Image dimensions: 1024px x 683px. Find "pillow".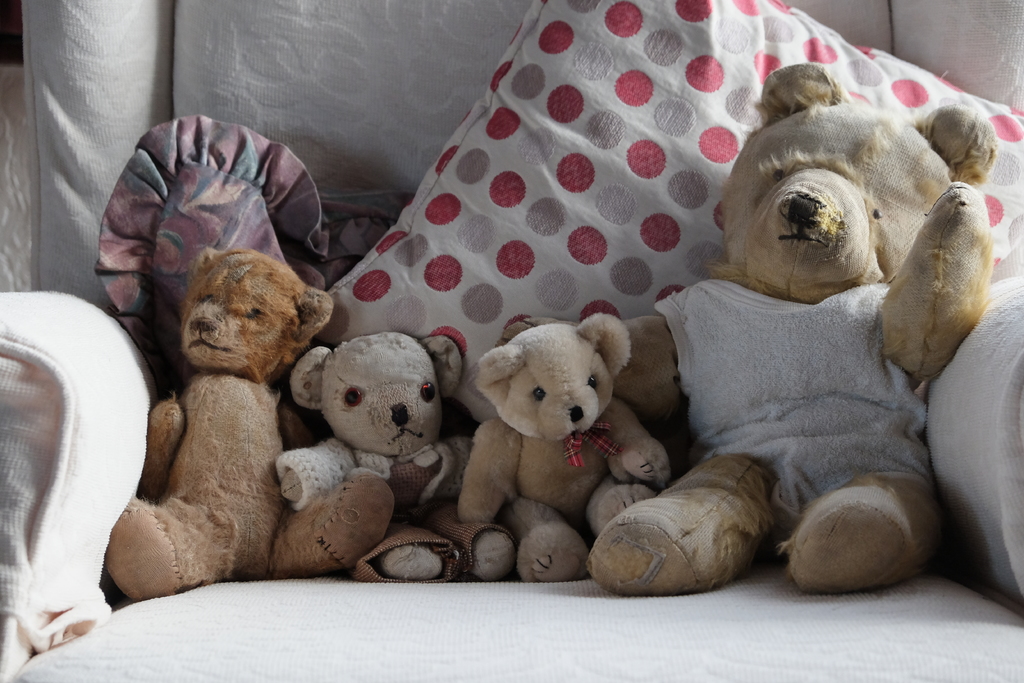
left=317, top=0, right=1023, bottom=419.
